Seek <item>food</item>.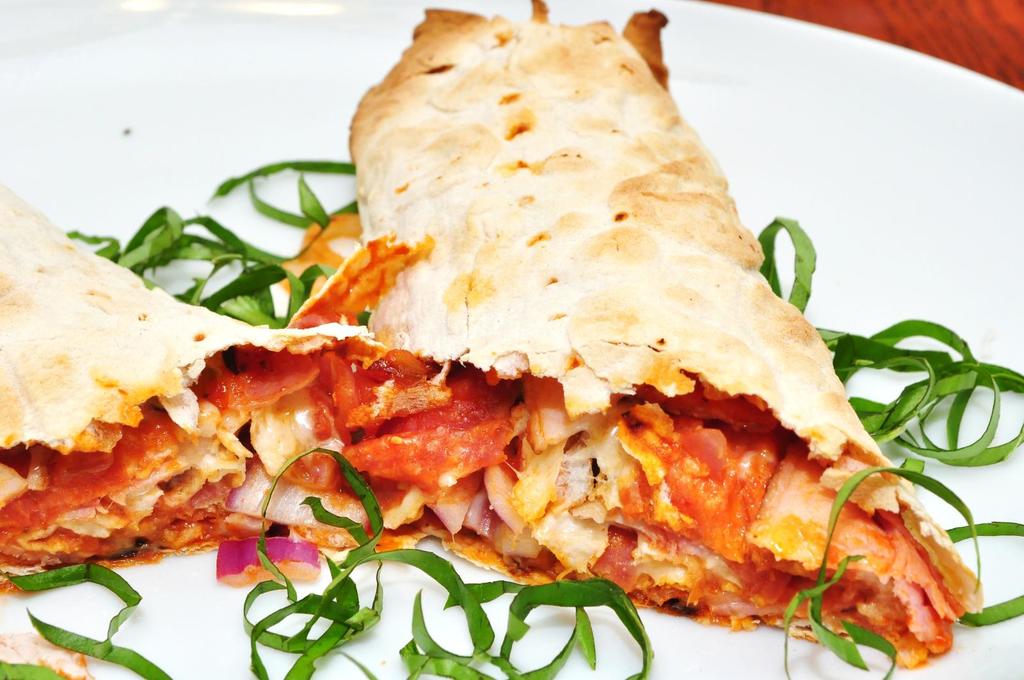
313,30,804,533.
